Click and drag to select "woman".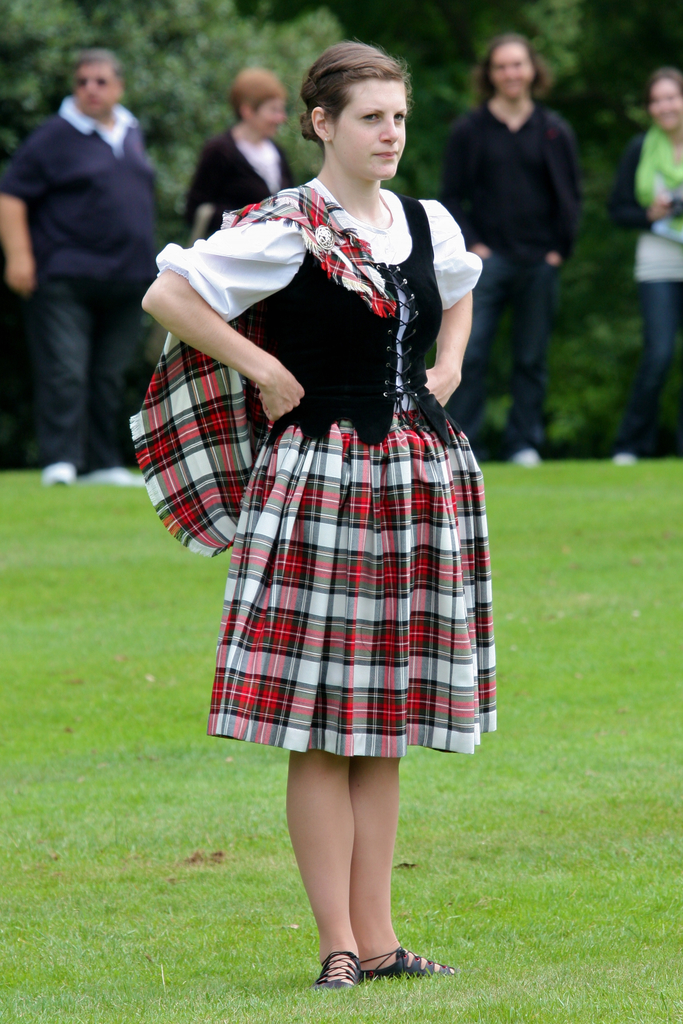
Selection: <box>179,67,299,254</box>.
